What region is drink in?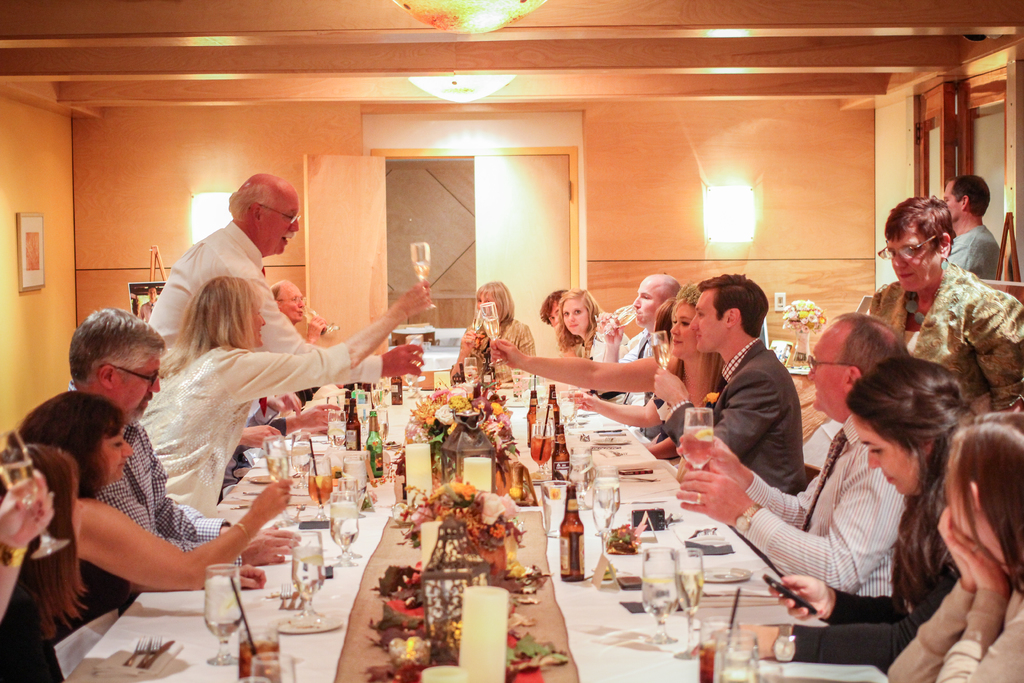
select_region(292, 450, 314, 470).
